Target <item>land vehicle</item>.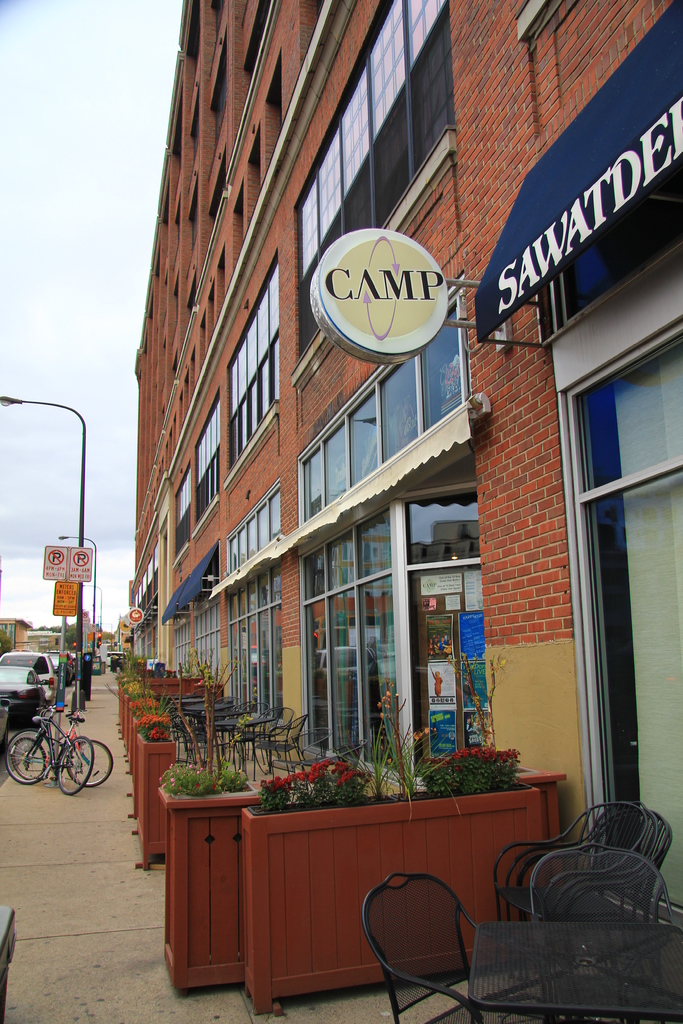
Target region: 8,705,94,796.
